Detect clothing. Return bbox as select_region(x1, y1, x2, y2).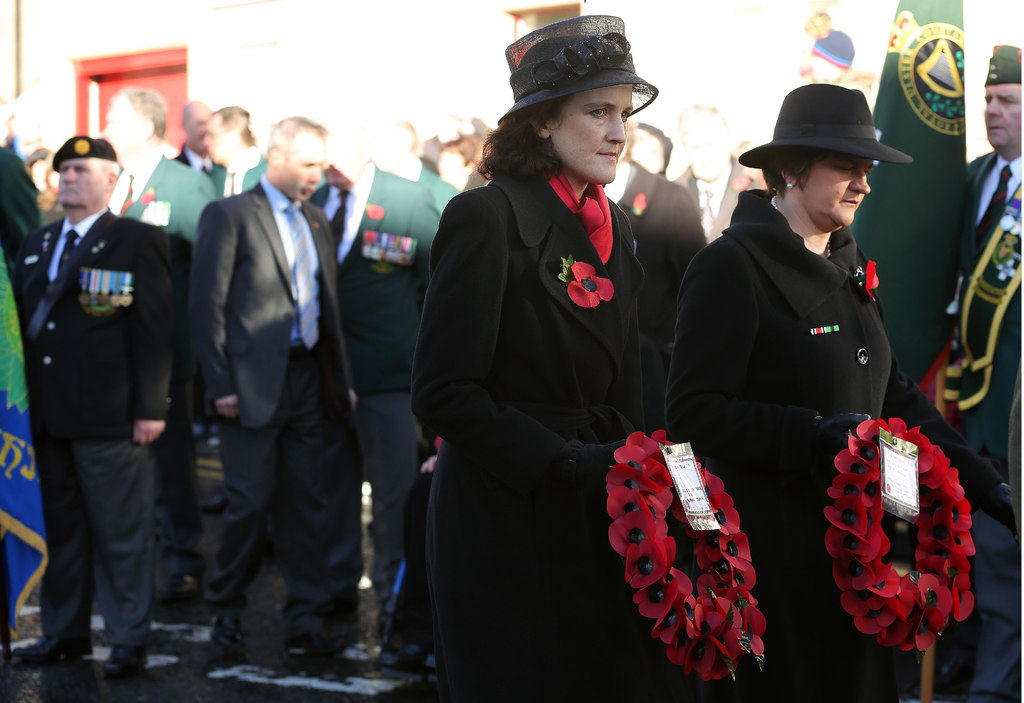
select_region(204, 148, 264, 195).
